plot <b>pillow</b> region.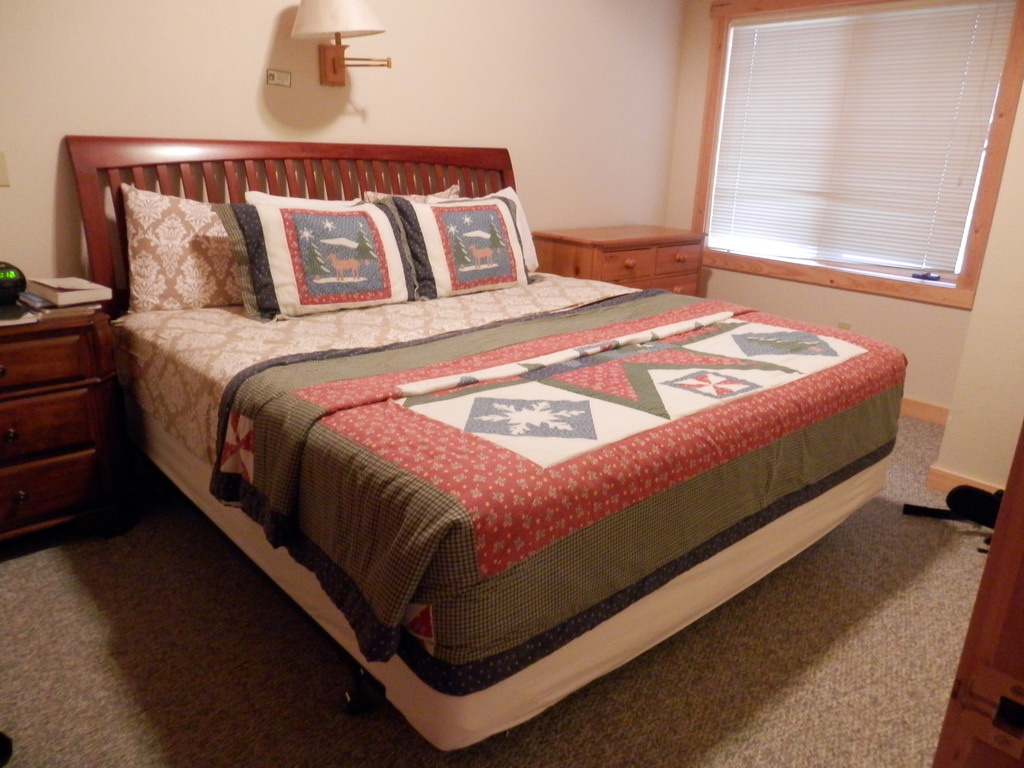
Plotted at bbox=(393, 183, 541, 297).
